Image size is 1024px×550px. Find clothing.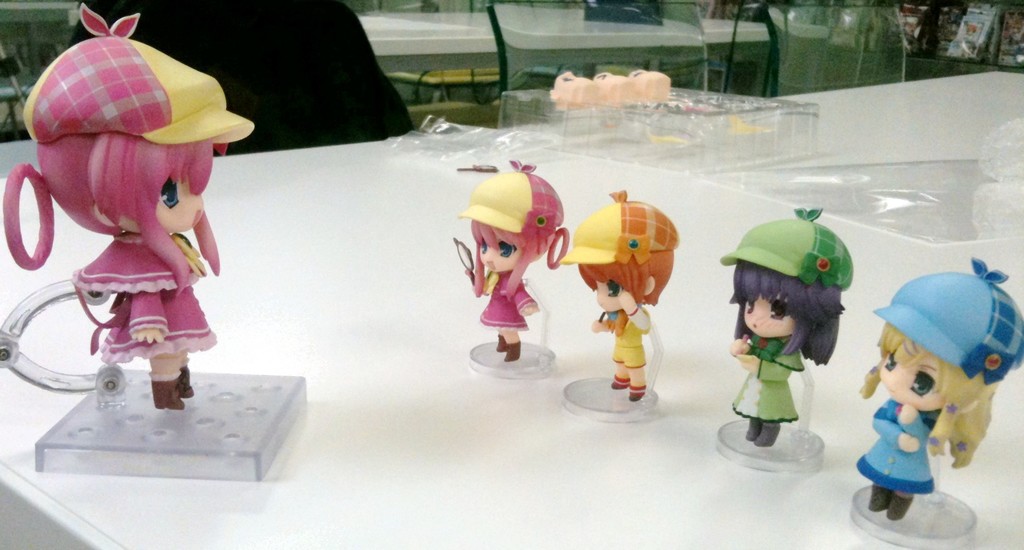
l=857, t=259, r=1023, b=494.
